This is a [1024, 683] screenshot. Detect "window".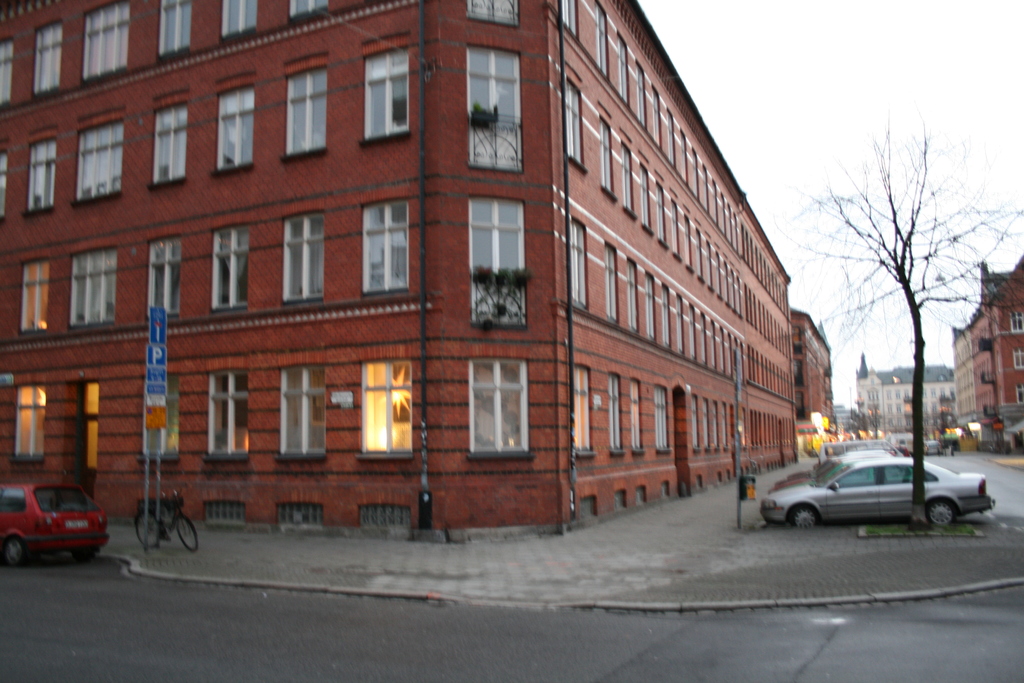
[x1=640, y1=168, x2=653, y2=226].
